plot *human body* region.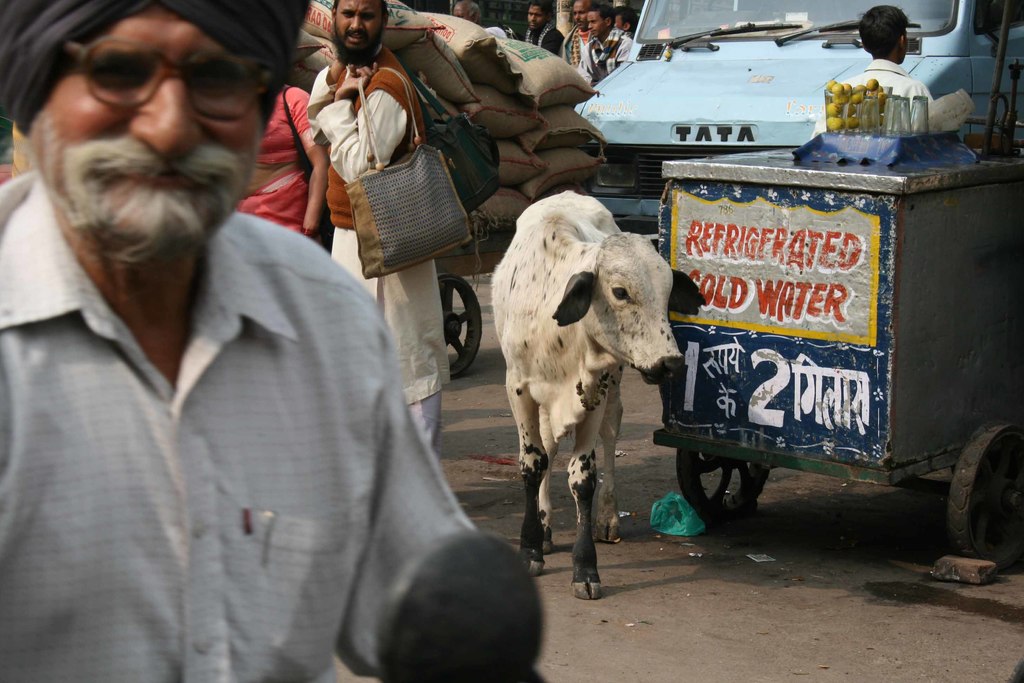
Plotted at select_region(11, 0, 519, 682).
